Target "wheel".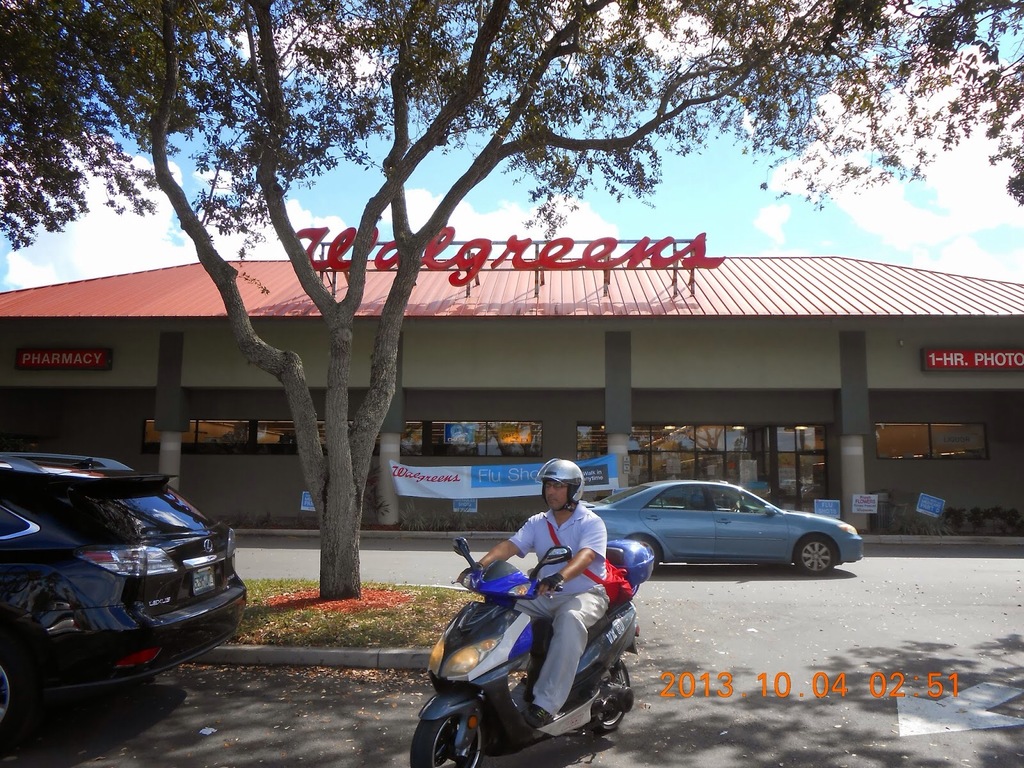
Target region: (409, 712, 486, 767).
